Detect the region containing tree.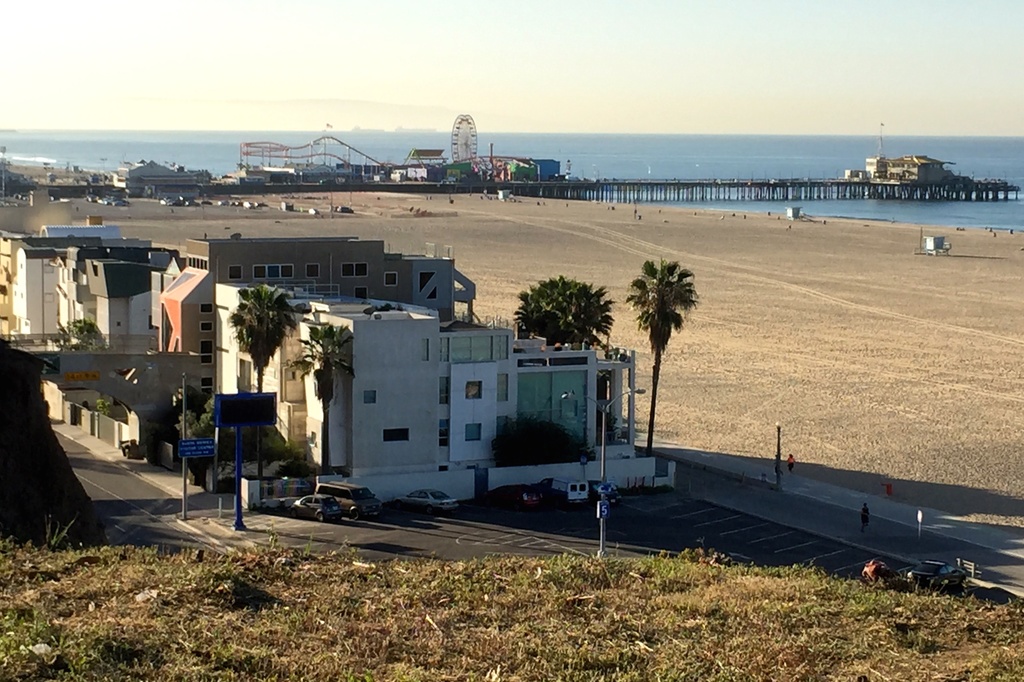
<region>236, 283, 299, 394</region>.
